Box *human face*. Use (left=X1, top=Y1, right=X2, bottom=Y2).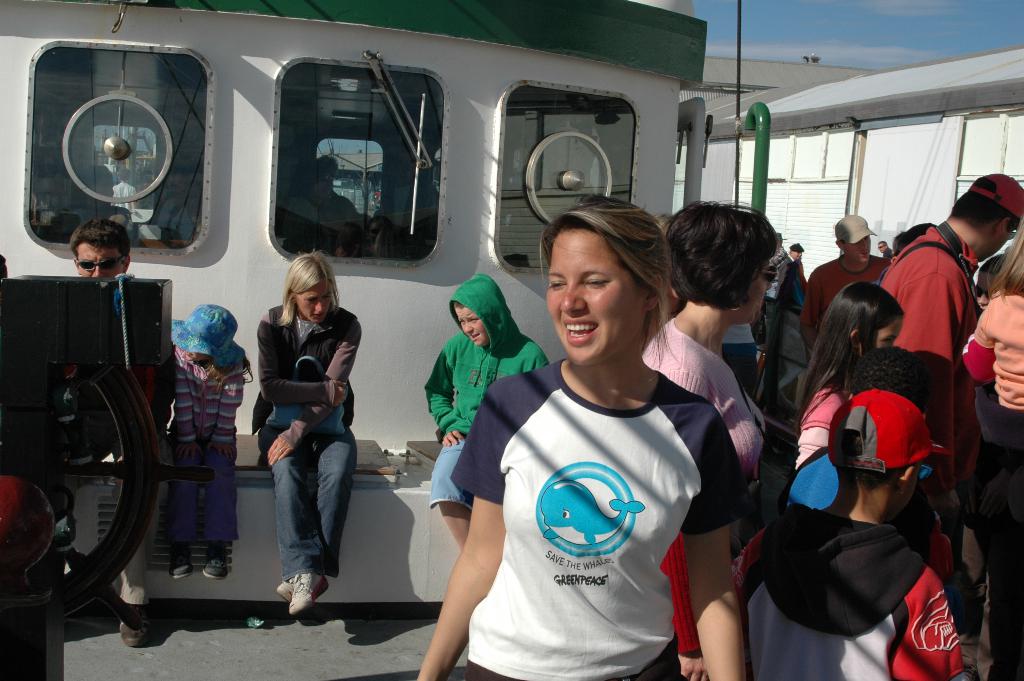
(left=292, top=286, right=333, bottom=321).
